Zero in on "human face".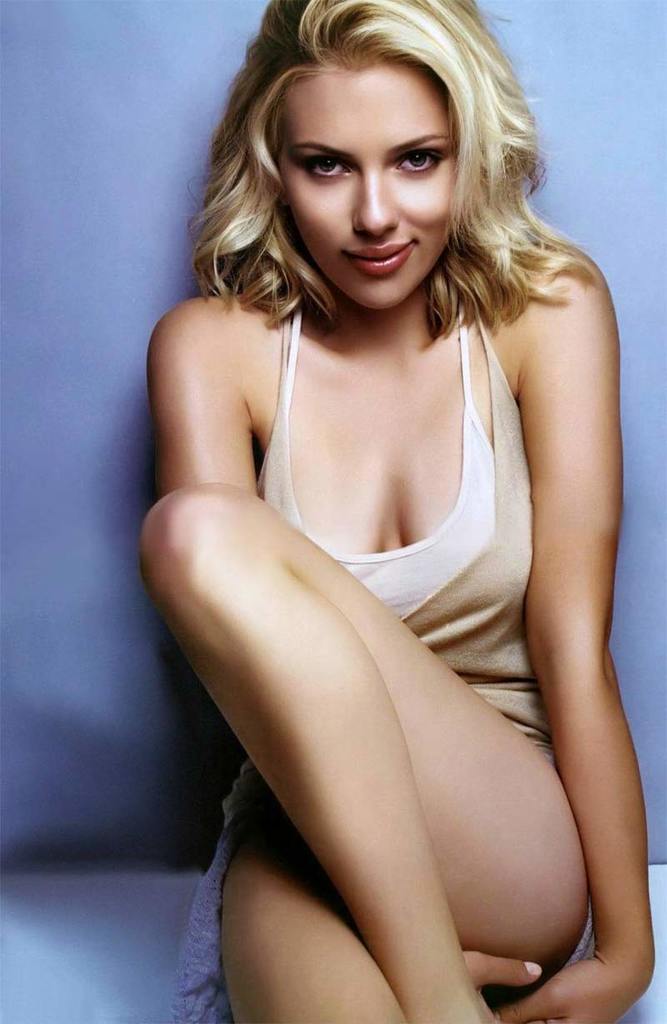
Zeroed in: bbox(276, 75, 449, 306).
